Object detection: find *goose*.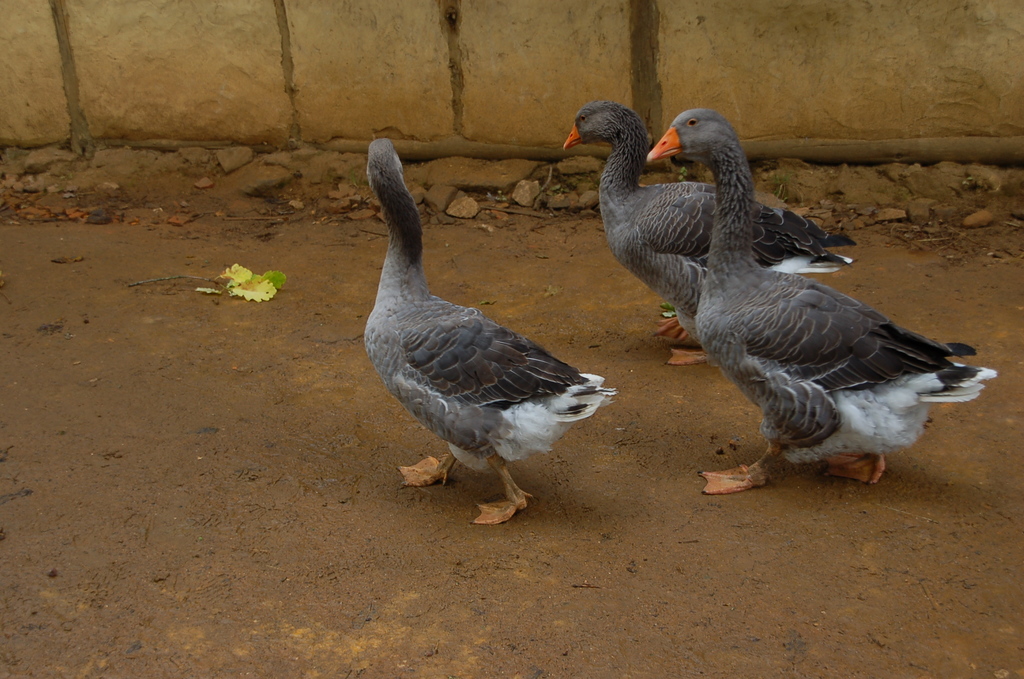
BBox(653, 102, 1001, 499).
